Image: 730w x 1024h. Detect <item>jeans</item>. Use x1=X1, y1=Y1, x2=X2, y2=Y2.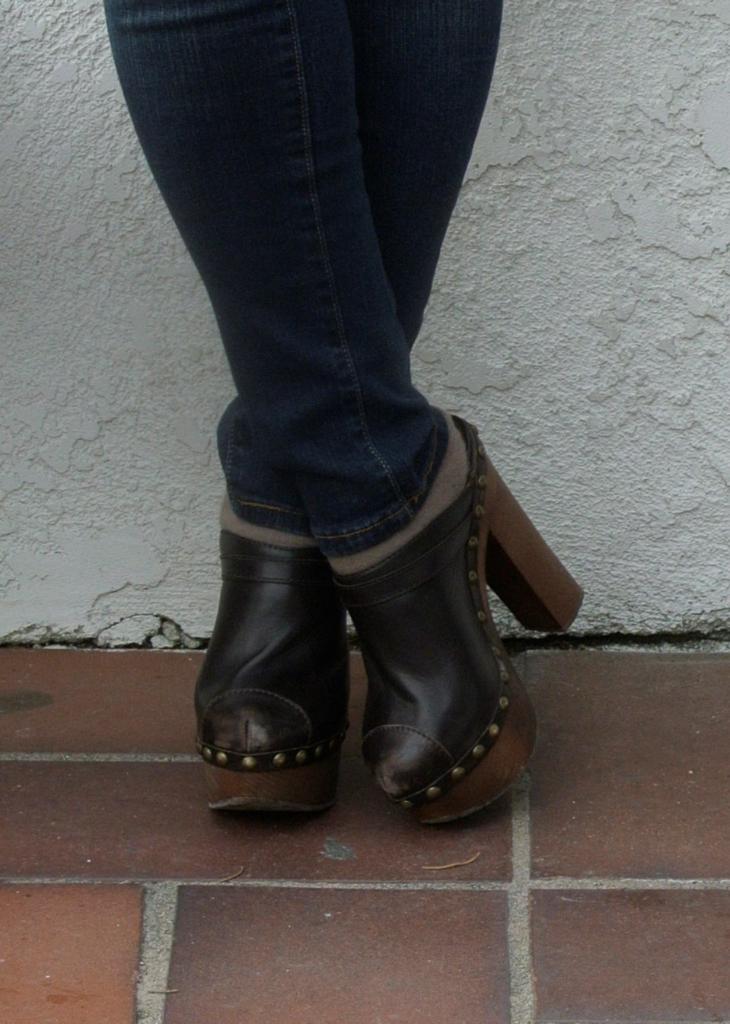
x1=99, y1=0, x2=506, y2=554.
